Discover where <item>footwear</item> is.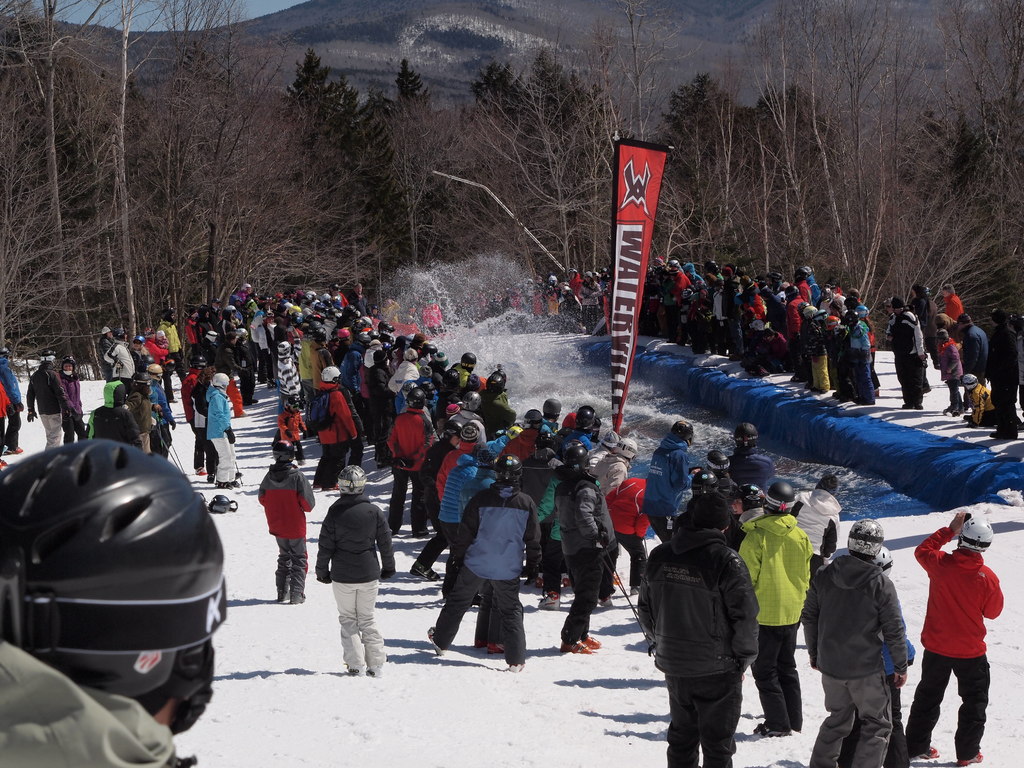
Discovered at (599, 593, 616, 608).
